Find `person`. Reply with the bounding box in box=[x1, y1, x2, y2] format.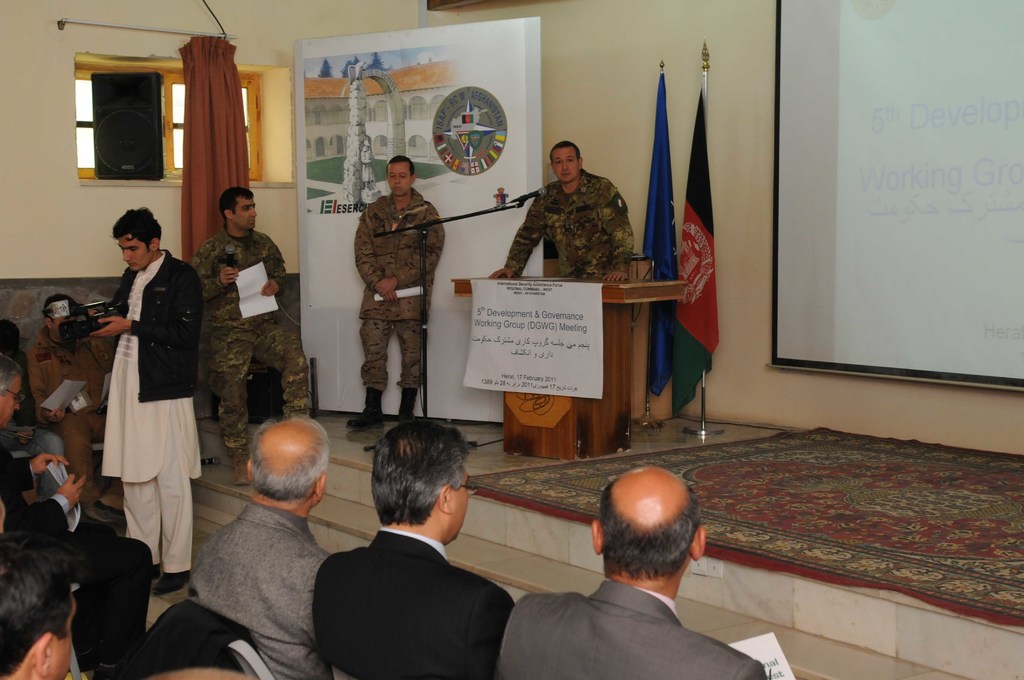
box=[188, 185, 314, 489].
